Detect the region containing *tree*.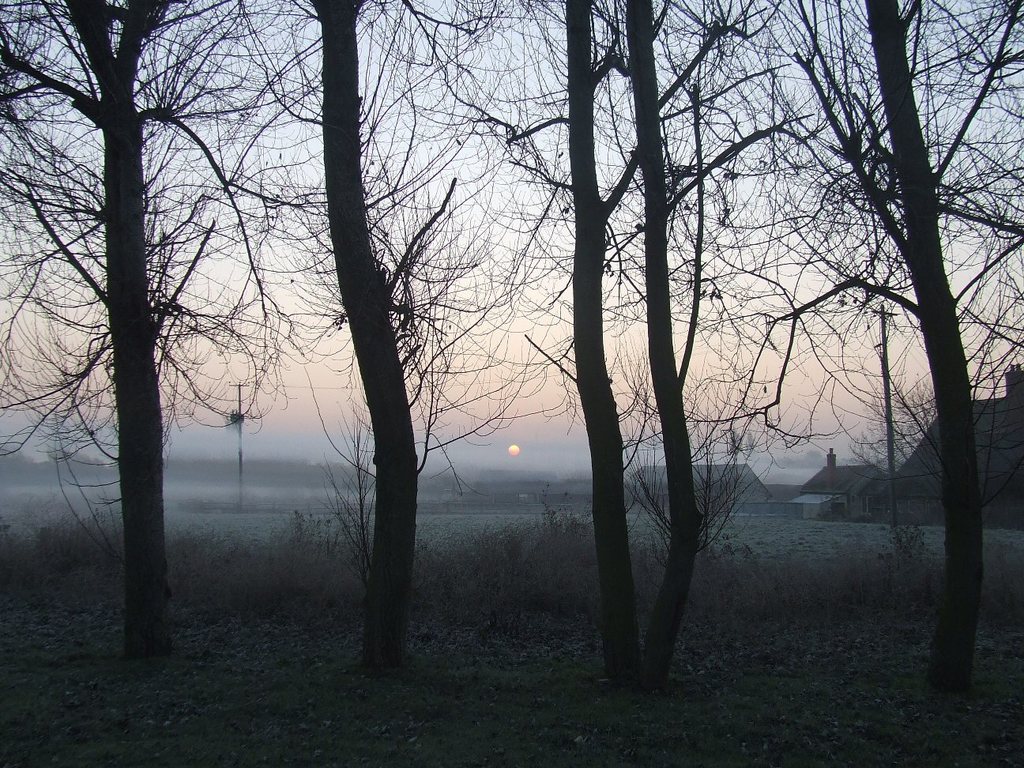
(0,0,1023,690).
